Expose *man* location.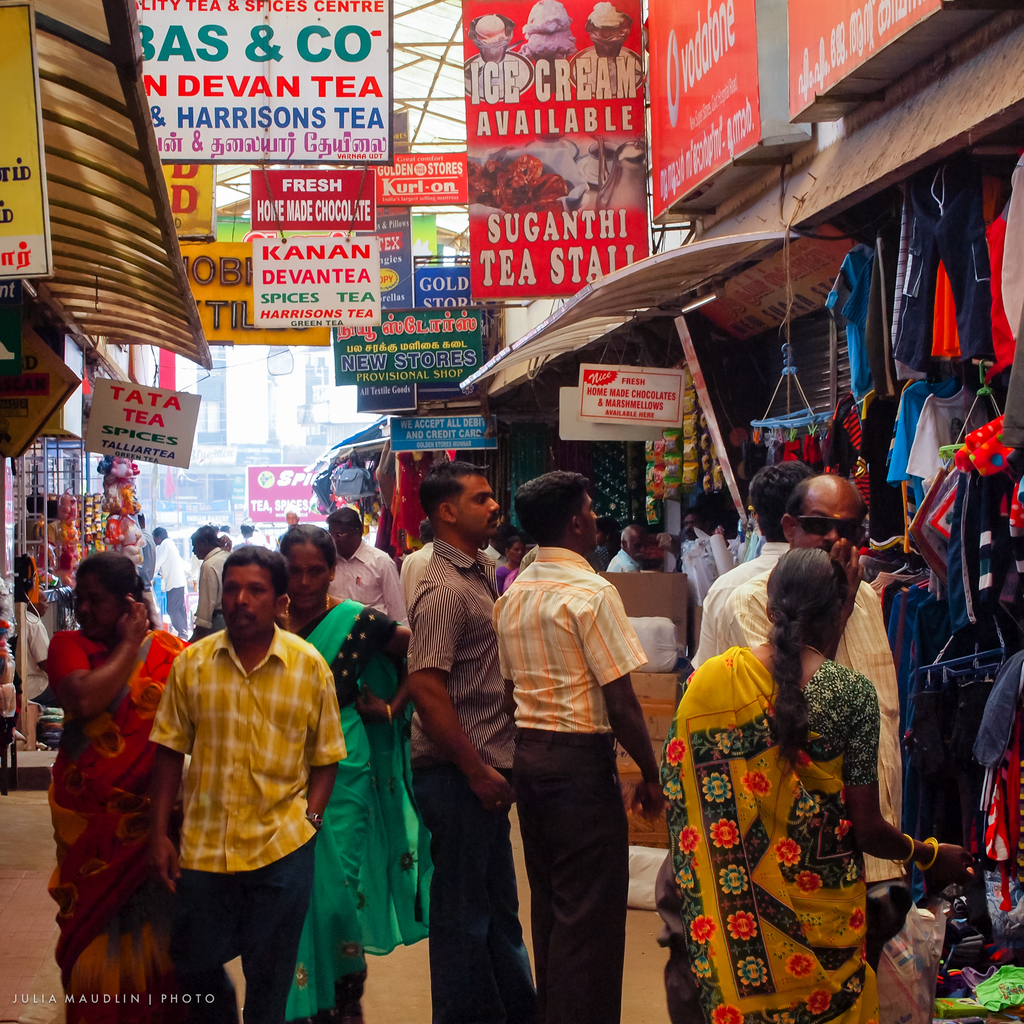
Exposed at {"left": 152, "top": 527, "right": 195, "bottom": 636}.
